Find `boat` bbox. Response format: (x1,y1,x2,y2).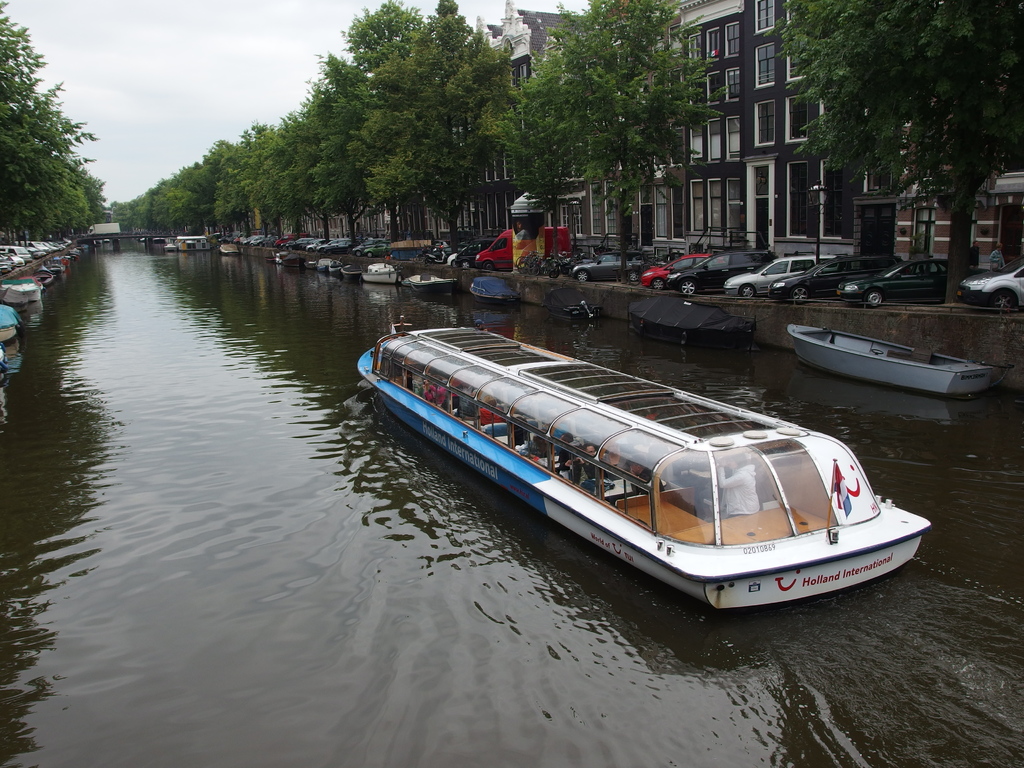
(355,306,948,612).
